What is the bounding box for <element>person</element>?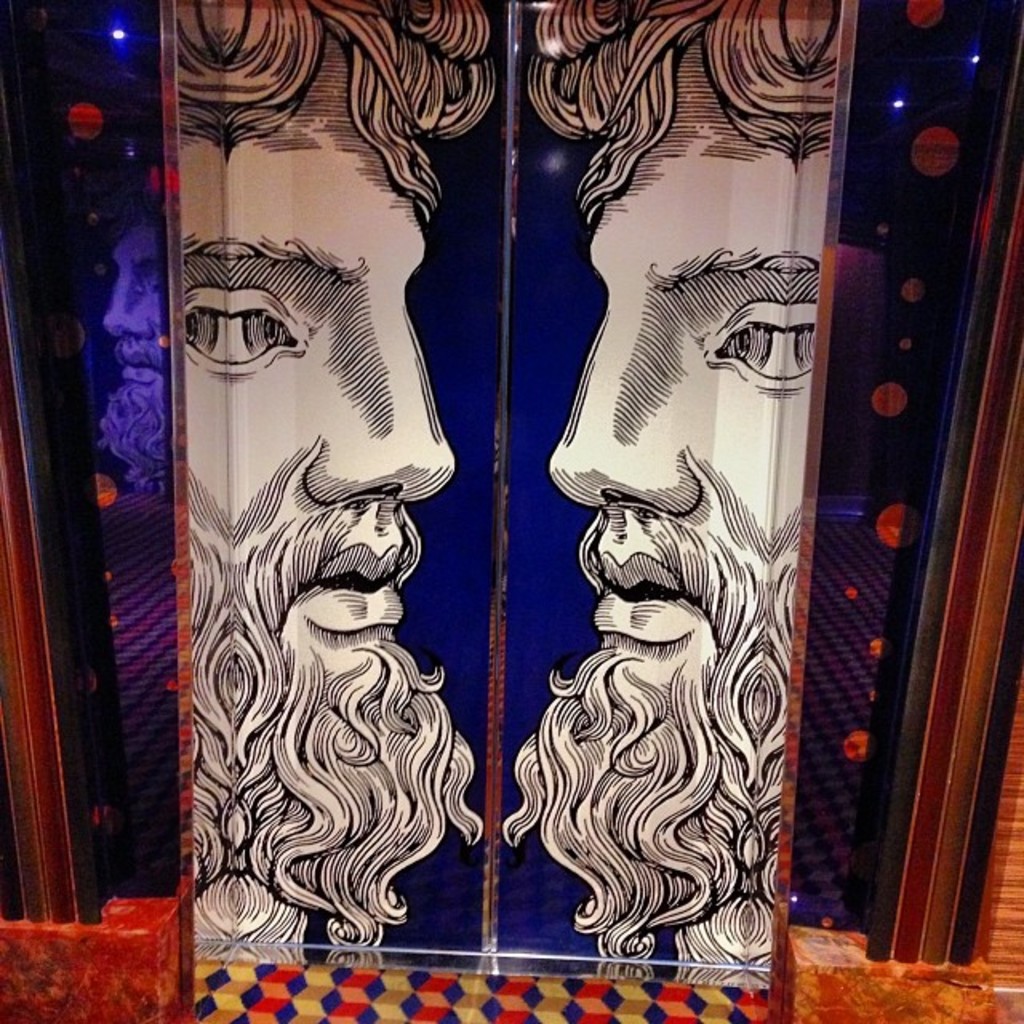
pyautogui.locateOnScreen(523, 0, 845, 987).
